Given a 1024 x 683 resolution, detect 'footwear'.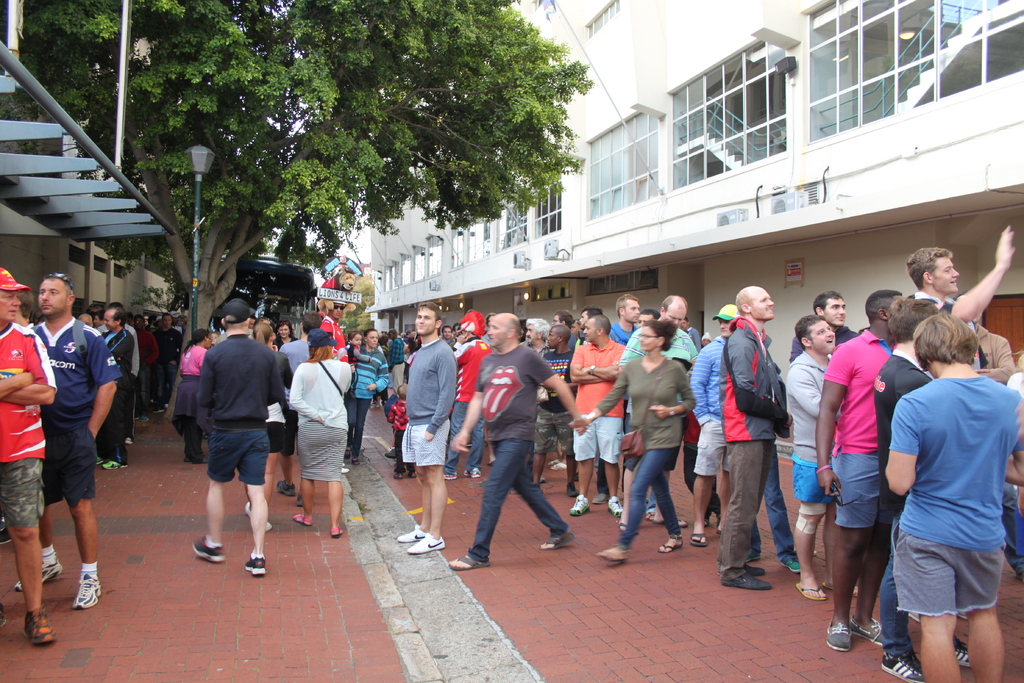
x1=355, y1=458, x2=360, y2=465.
